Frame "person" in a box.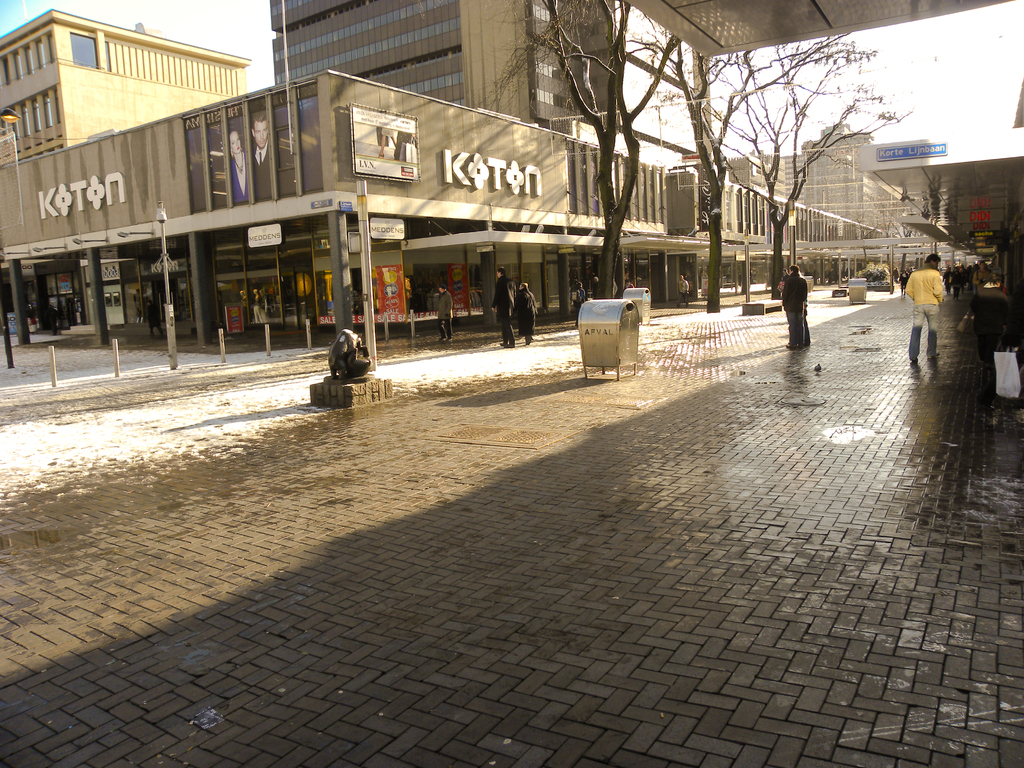
[489,260,527,355].
